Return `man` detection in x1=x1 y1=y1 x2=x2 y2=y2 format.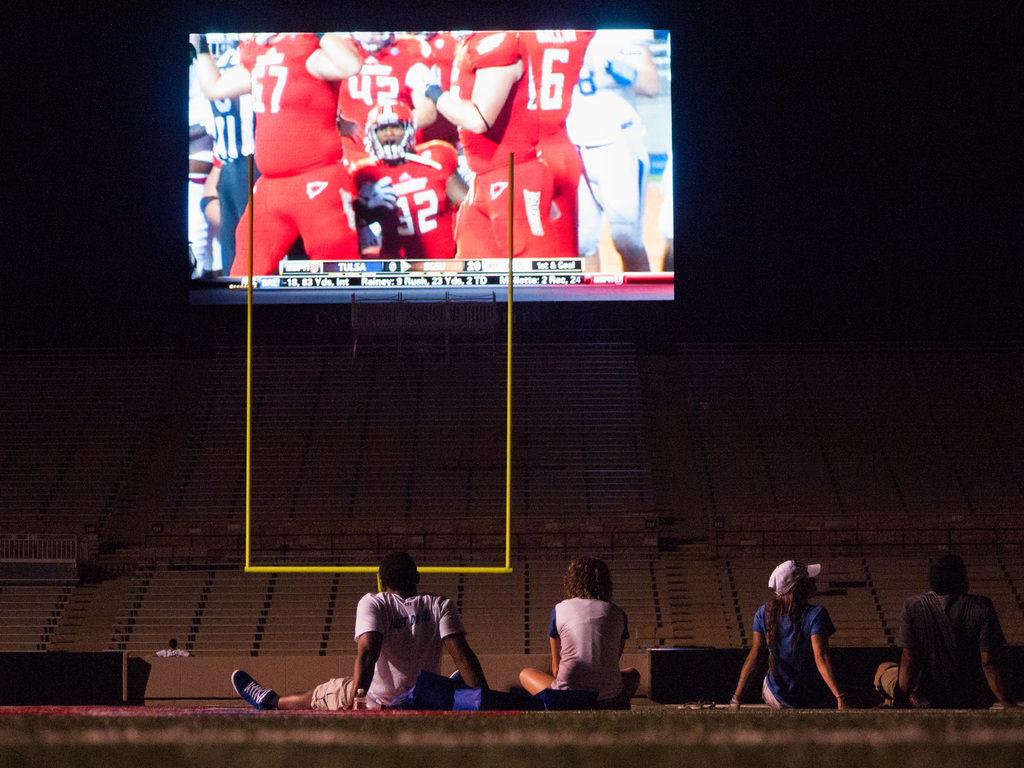
x1=342 y1=104 x2=470 y2=265.
